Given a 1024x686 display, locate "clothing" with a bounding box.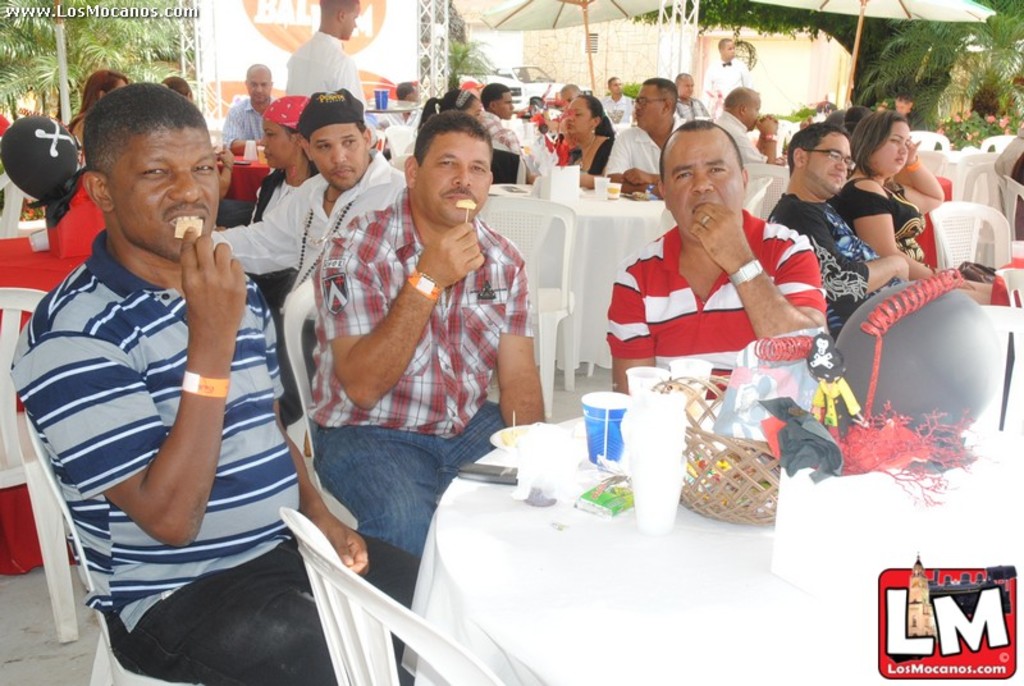
Located: <box>564,137,613,172</box>.
